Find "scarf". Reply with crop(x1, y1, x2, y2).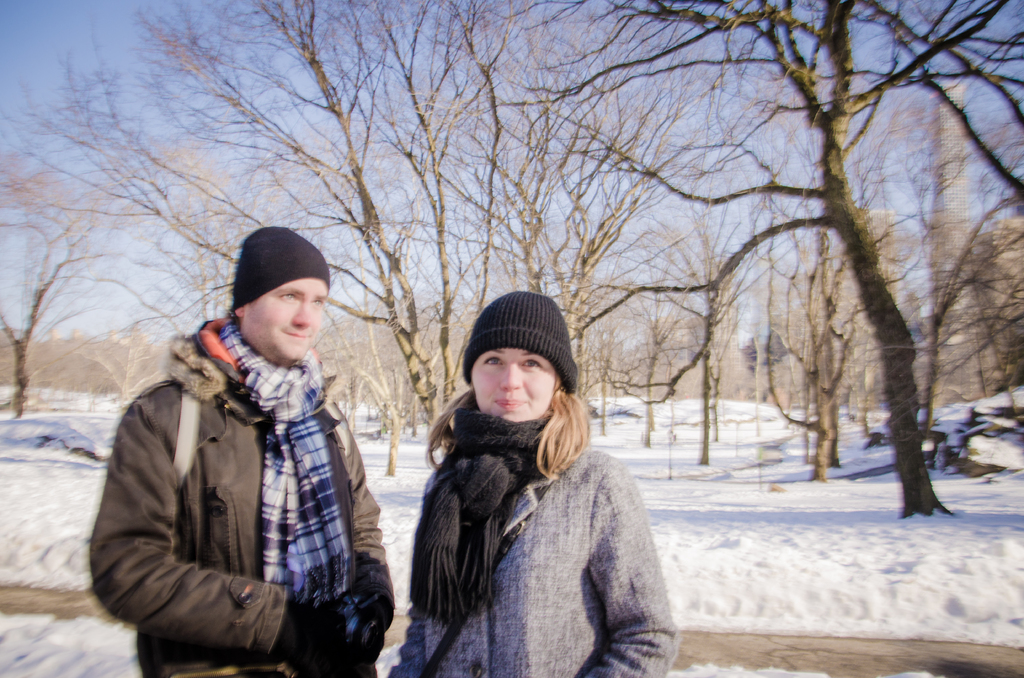
crop(403, 387, 554, 624).
